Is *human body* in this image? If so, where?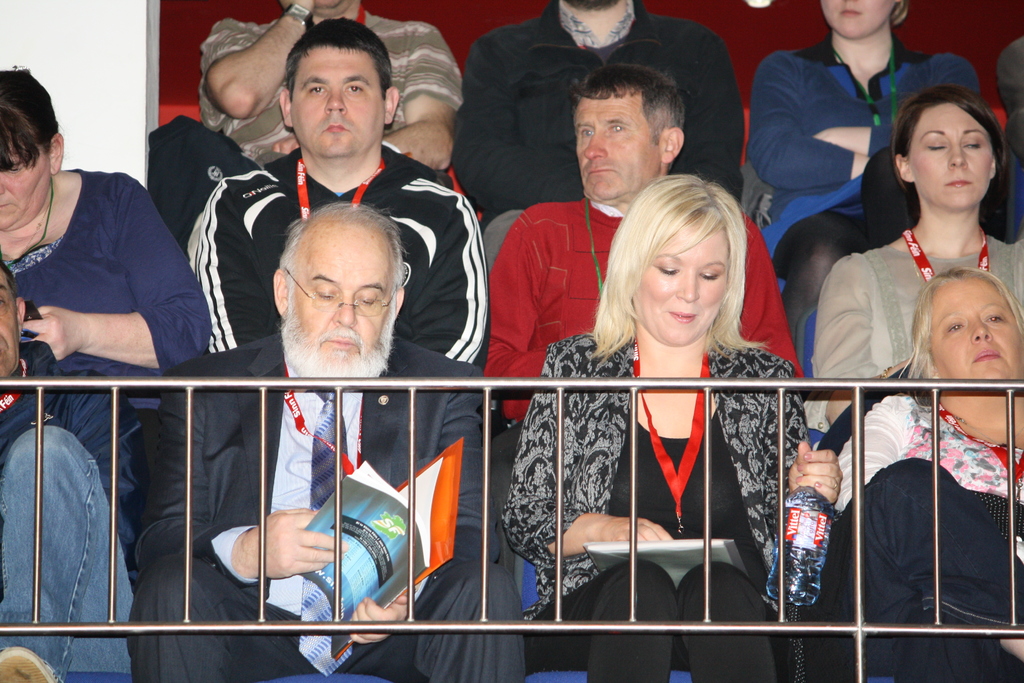
Yes, at (x1=464, y1=0, x2=757, y2=234).
